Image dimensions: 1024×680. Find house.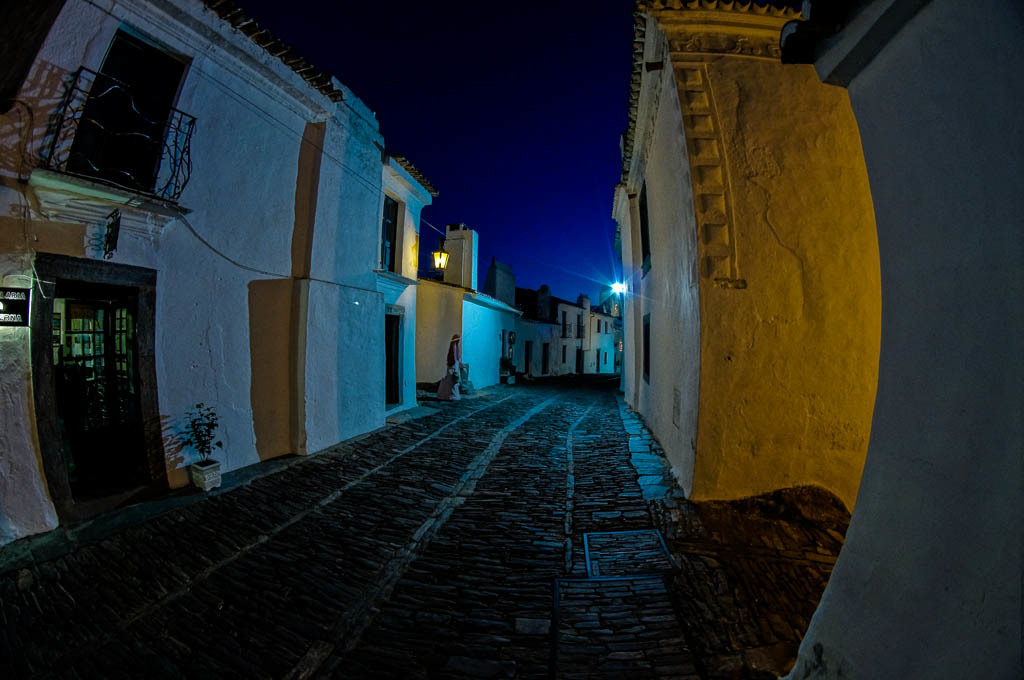
(13,0,470,543).
